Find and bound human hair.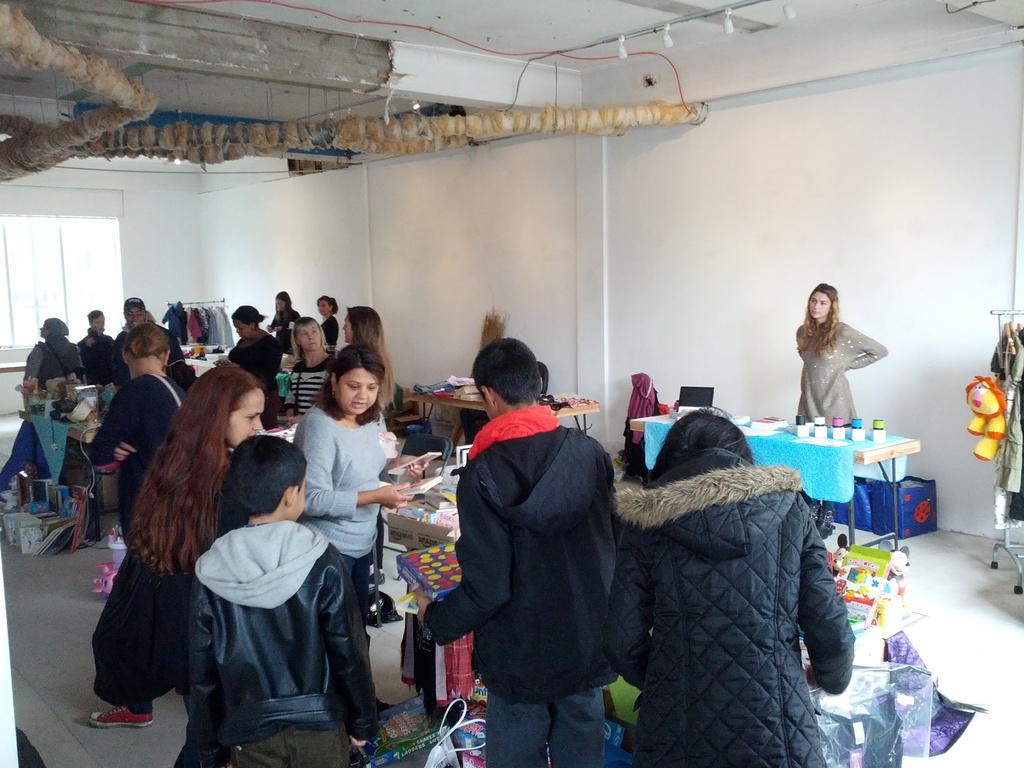
Bound: (x1=312, y1=344, x2=386, y2=423).
